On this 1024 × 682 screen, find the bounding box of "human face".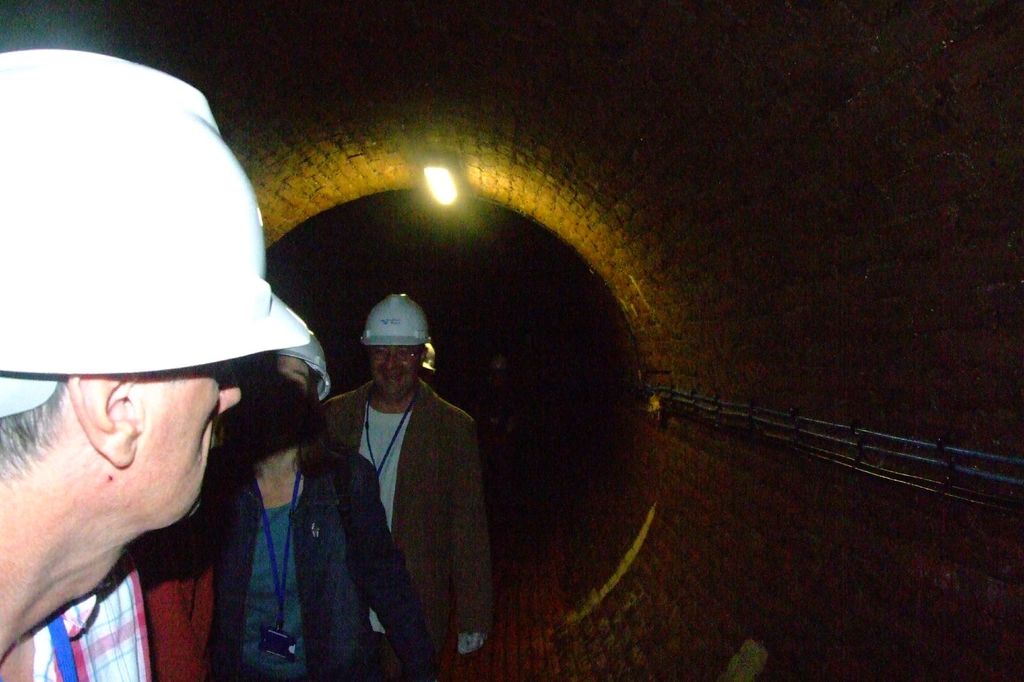
Bounding box: l=258, t=354, r=313, b=431.
